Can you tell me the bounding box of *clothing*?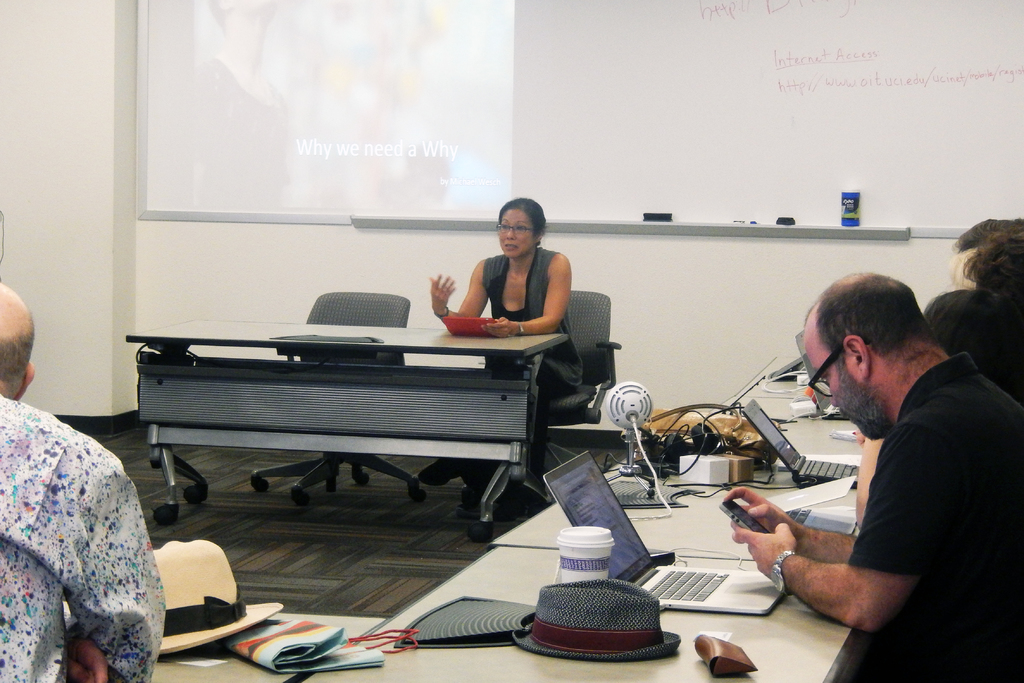
left=840, top=343, right=1023, bottom=682.
